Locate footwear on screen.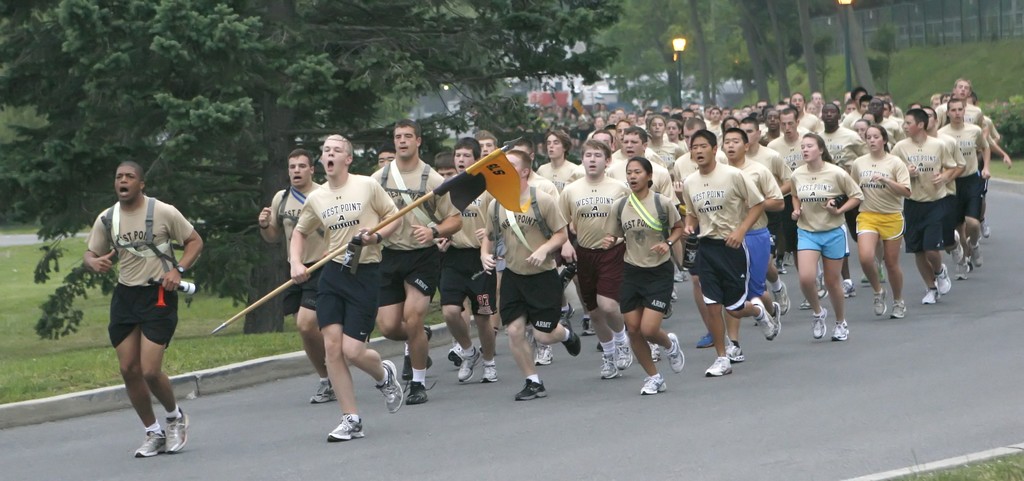
On screen at [x1=954, y1=256, x2=970, y2=277].
